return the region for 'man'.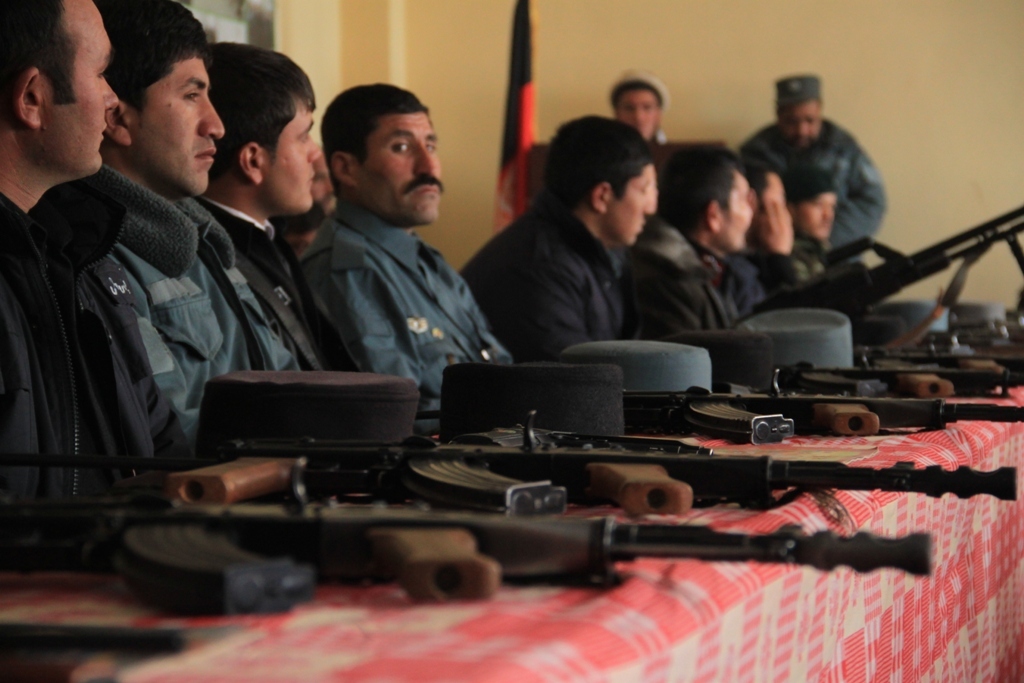
x1=466, y1=210, x2=641, y2=358.
